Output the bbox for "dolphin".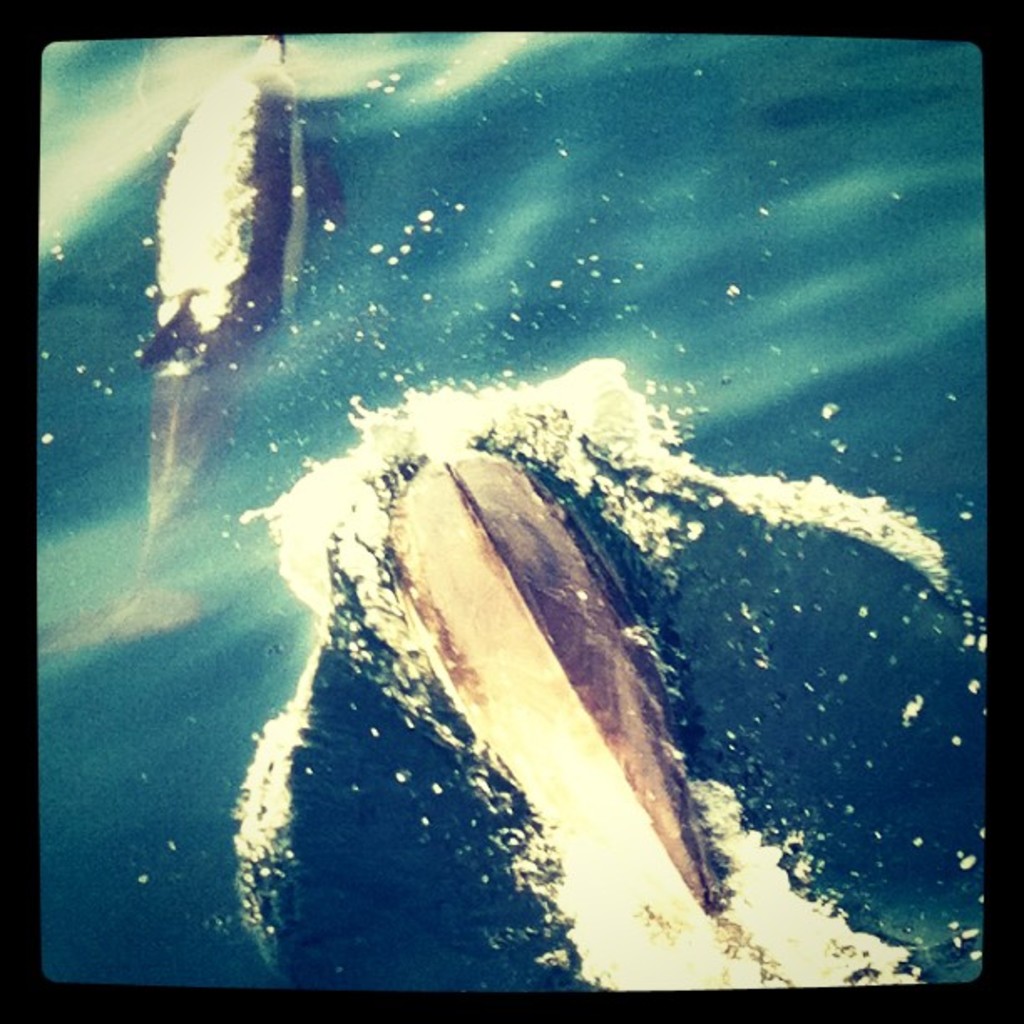
{"left": 35, "top": 32, "right": 360, "bottom": 651}.
